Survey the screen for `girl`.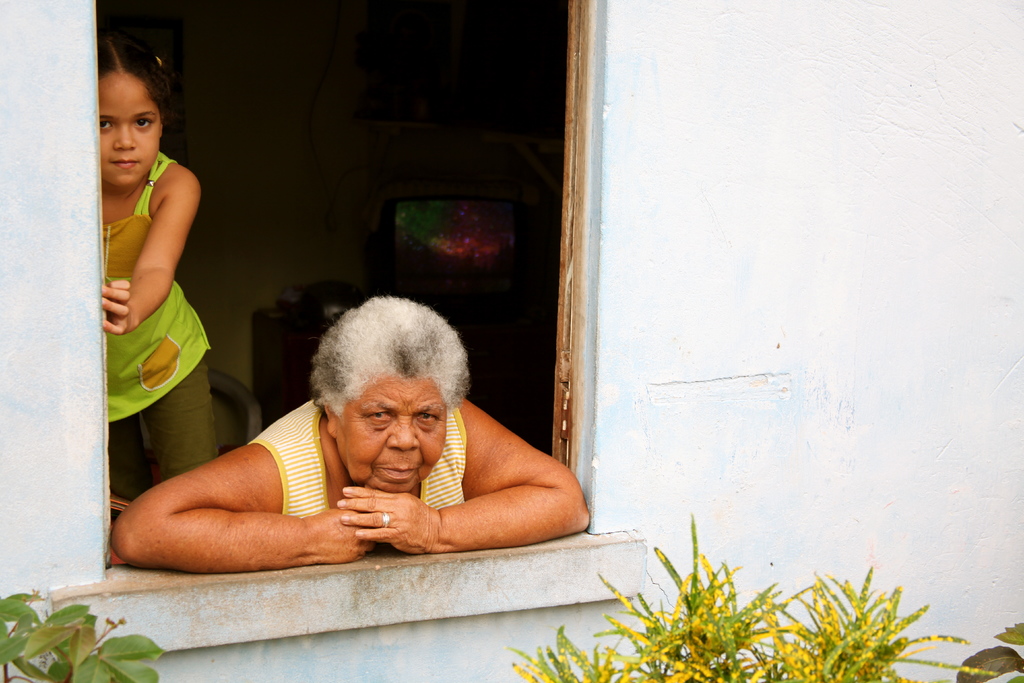
Survey found: pyautogui.locateOnScreen(99, 31, 225, 529).
